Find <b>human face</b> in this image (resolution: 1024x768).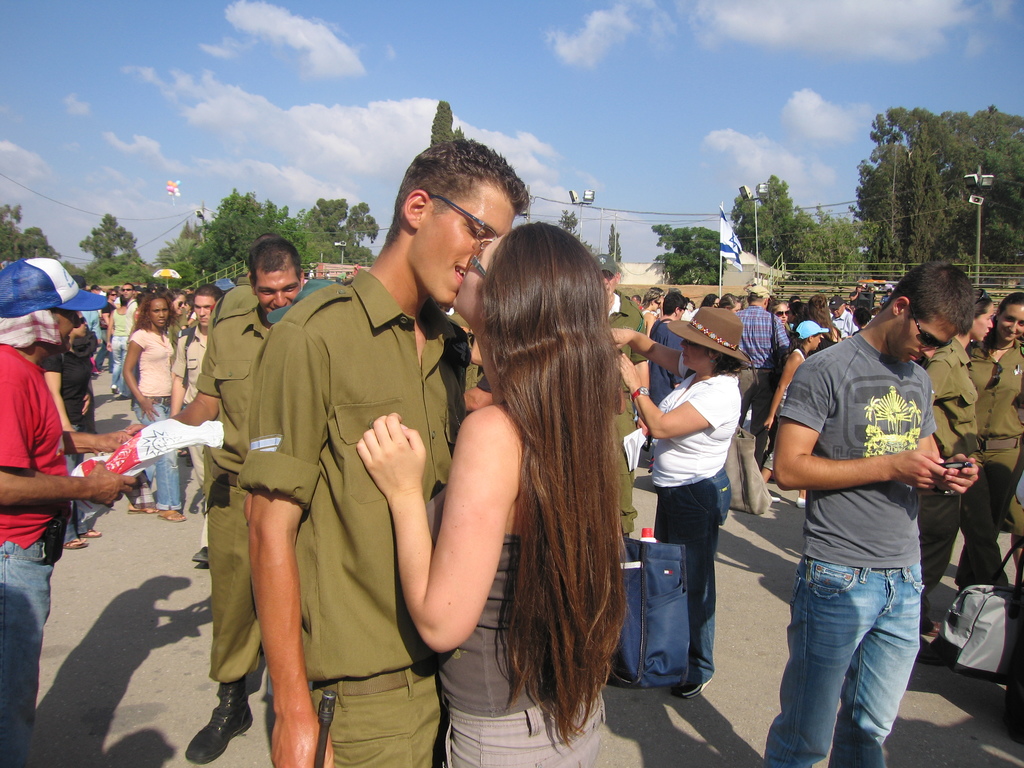
l=895, t=319, r=961, b=362.
